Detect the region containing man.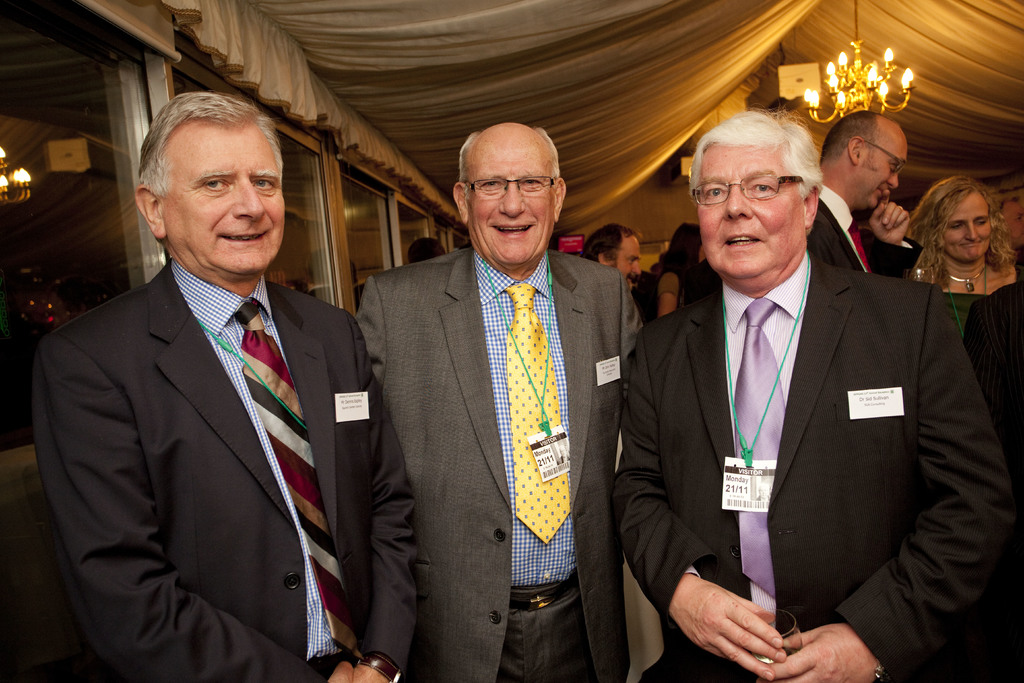
pyautogui.locateOnScreen(31, 70, 376, 671).
